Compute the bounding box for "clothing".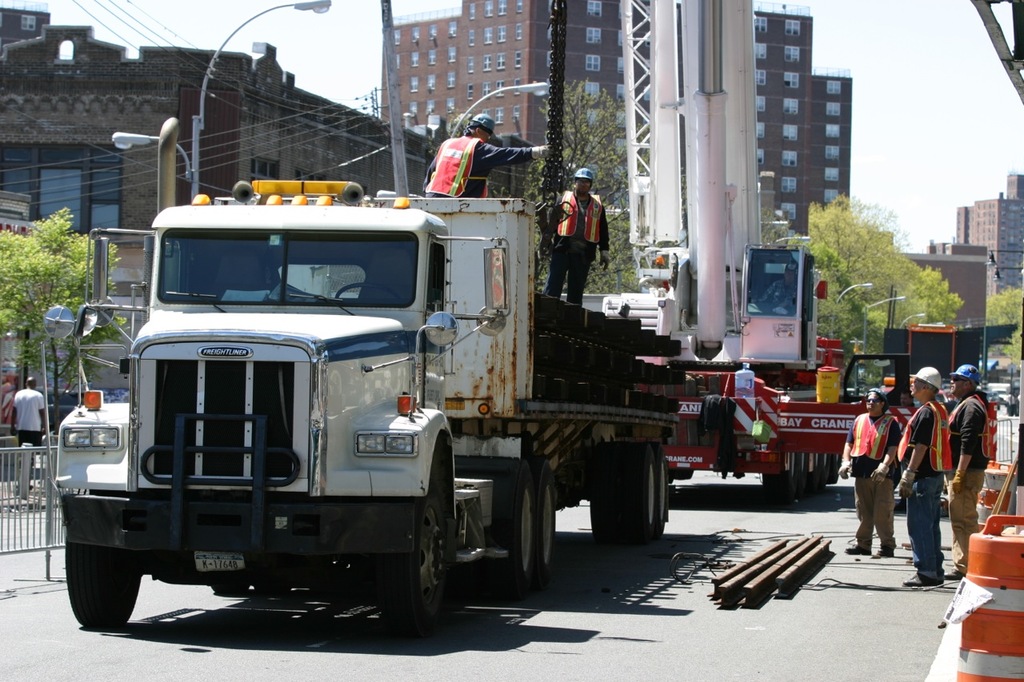
detection(951, 389, 996, 577).
